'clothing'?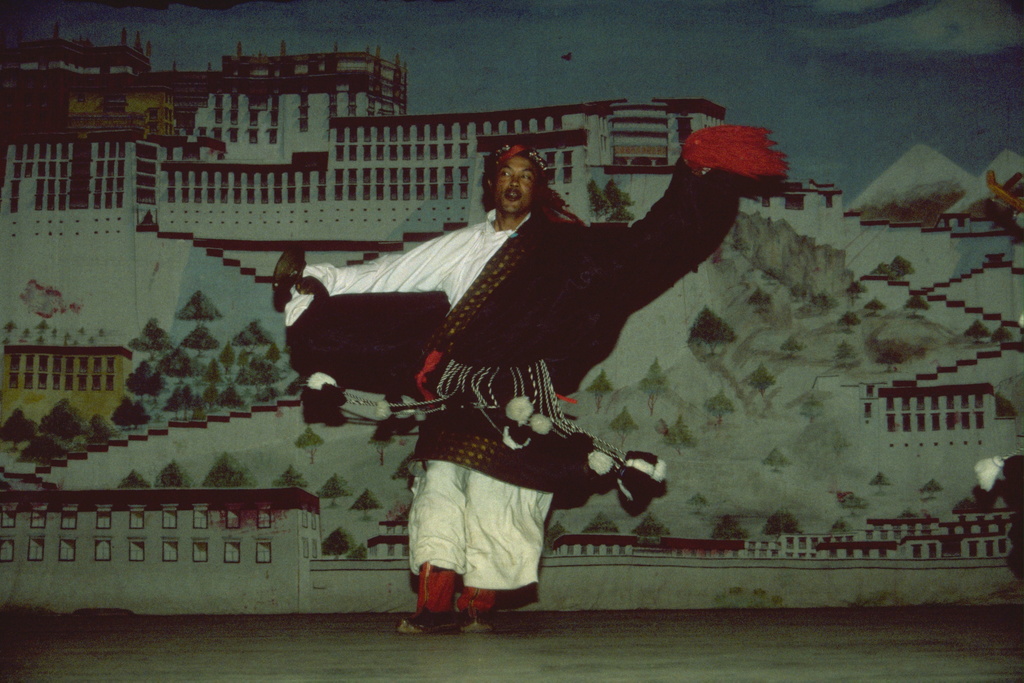
box=[287, 149, 776, 619]
